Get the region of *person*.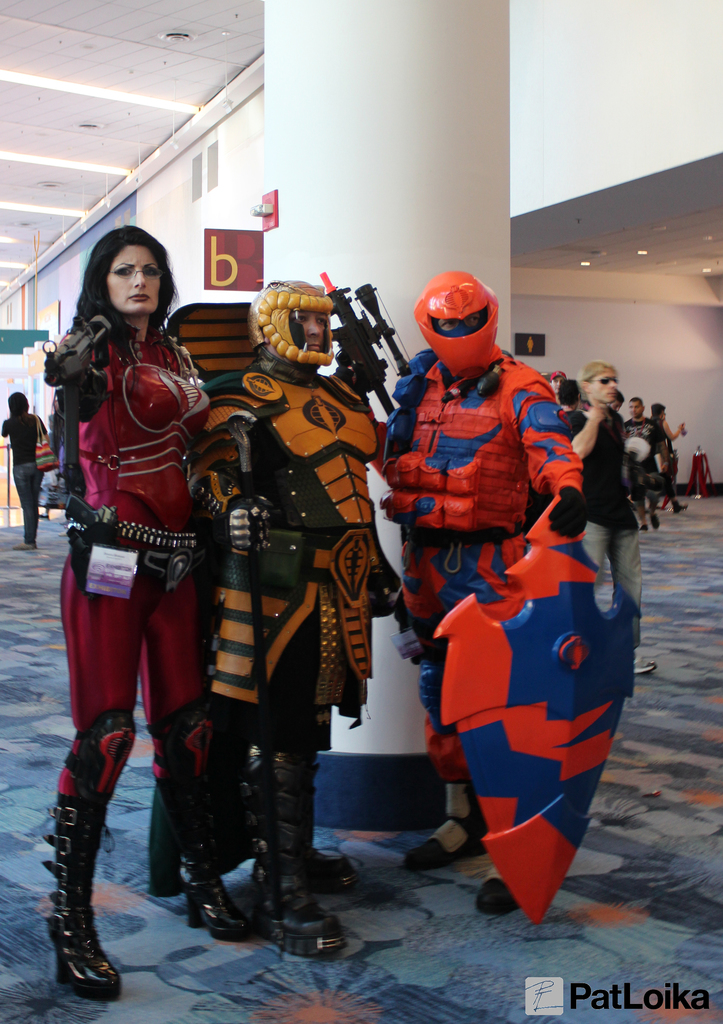
pyautogui.locateOnScreen(40, 225, 267, 1008).
